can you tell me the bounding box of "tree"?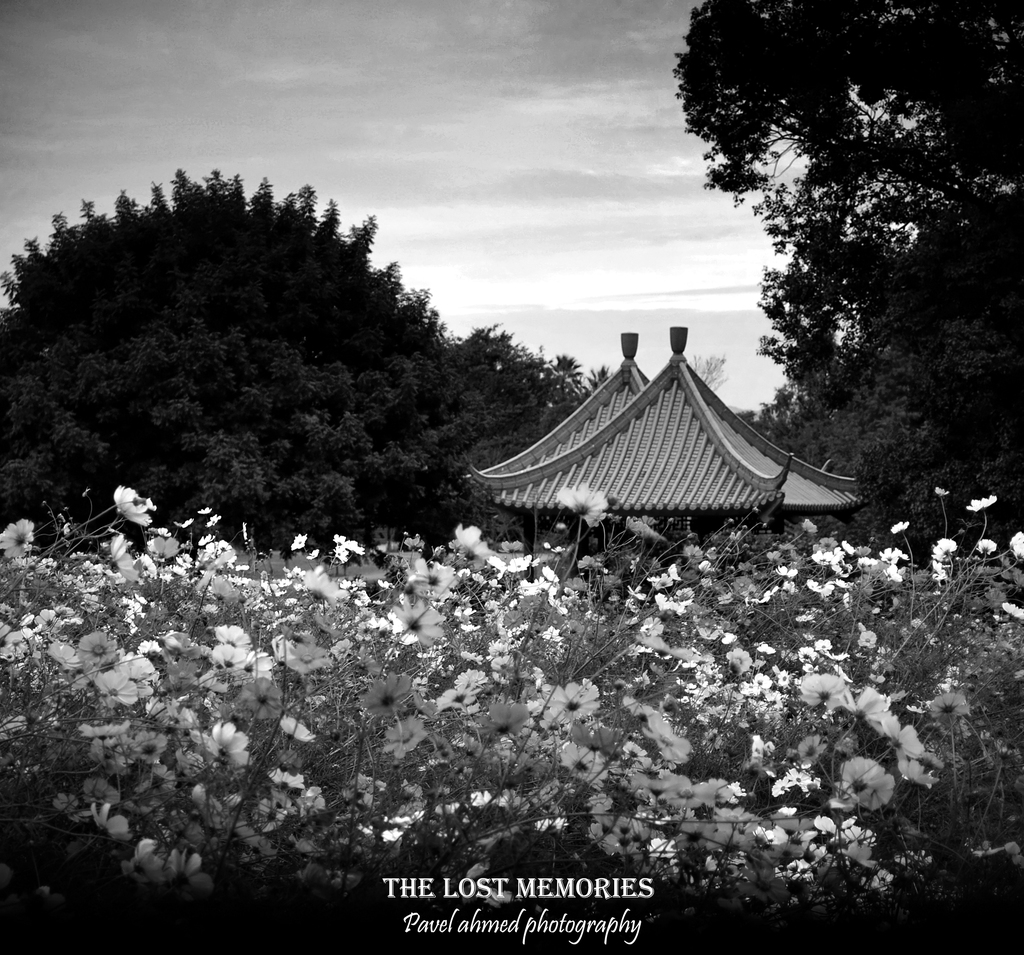
<bbox>669, 2, 1019, 208</bbox>.
